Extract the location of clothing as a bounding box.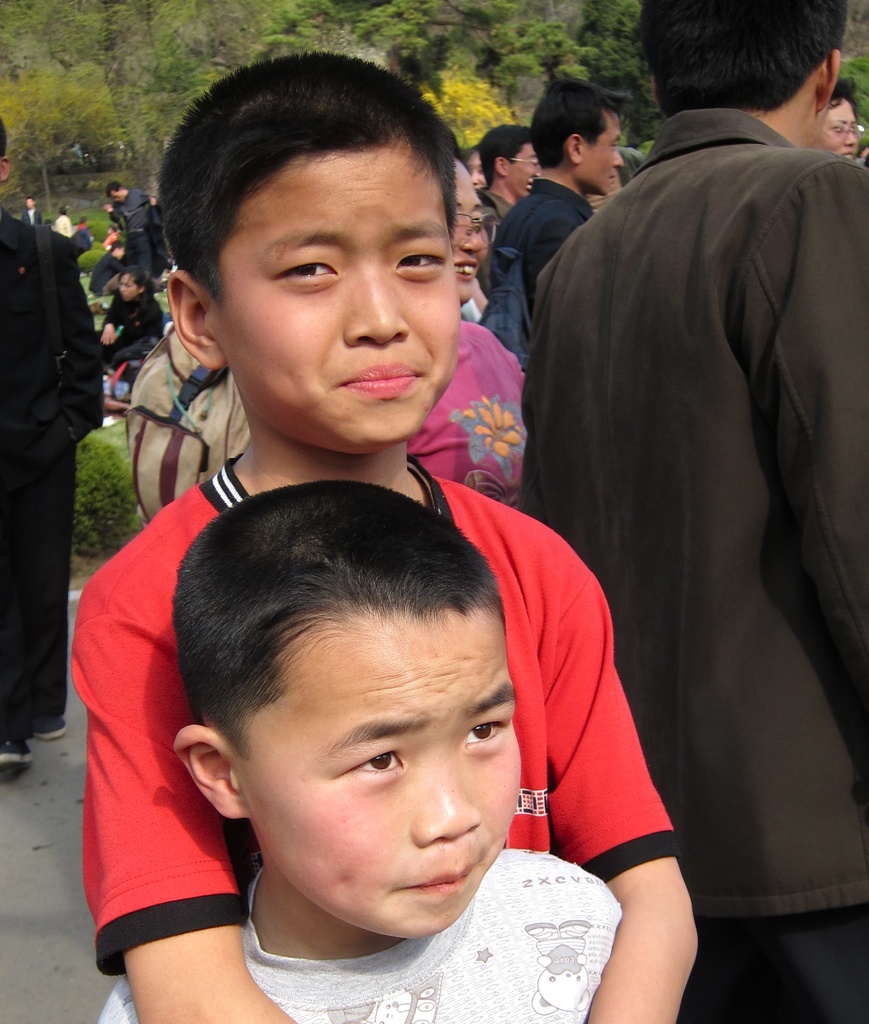
[413,316,534,509].
